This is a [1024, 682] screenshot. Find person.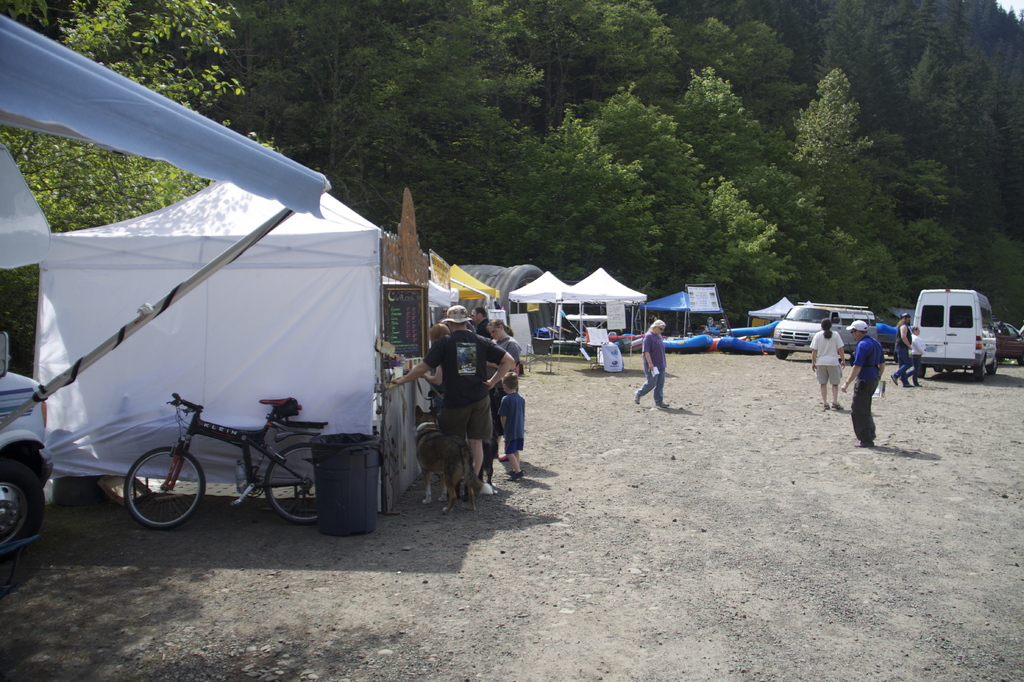
Bounding box: box(399, 322, 454, 425).
